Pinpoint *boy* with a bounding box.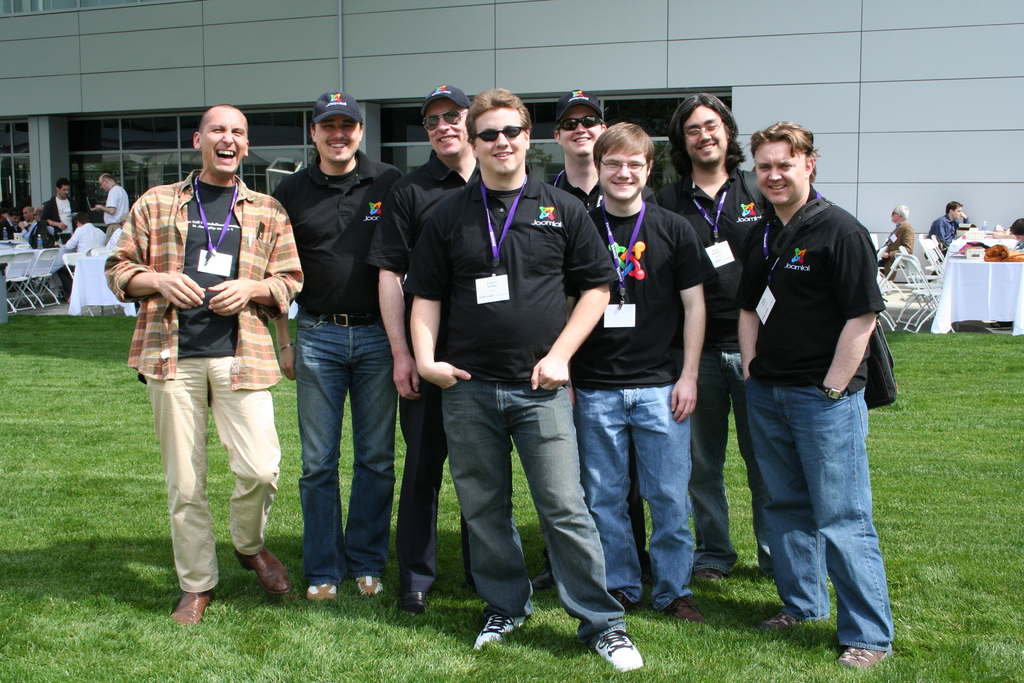
(95, 172, 125, 234).
